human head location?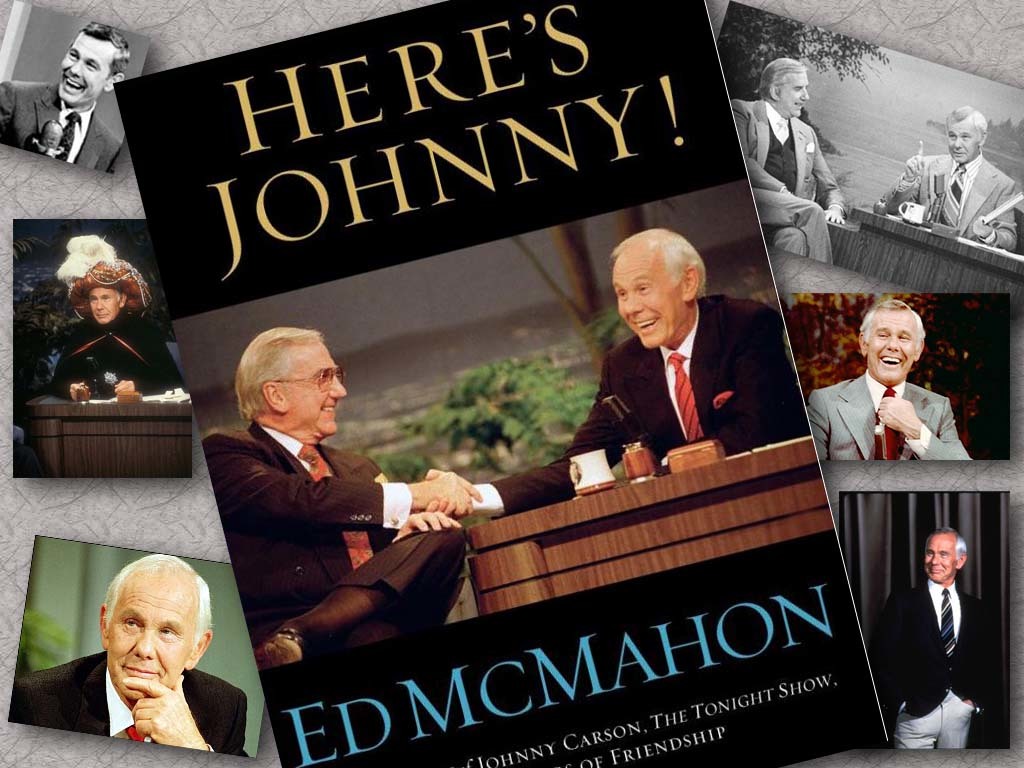
[x1=51, y1=21, x2=127, y2=103]
